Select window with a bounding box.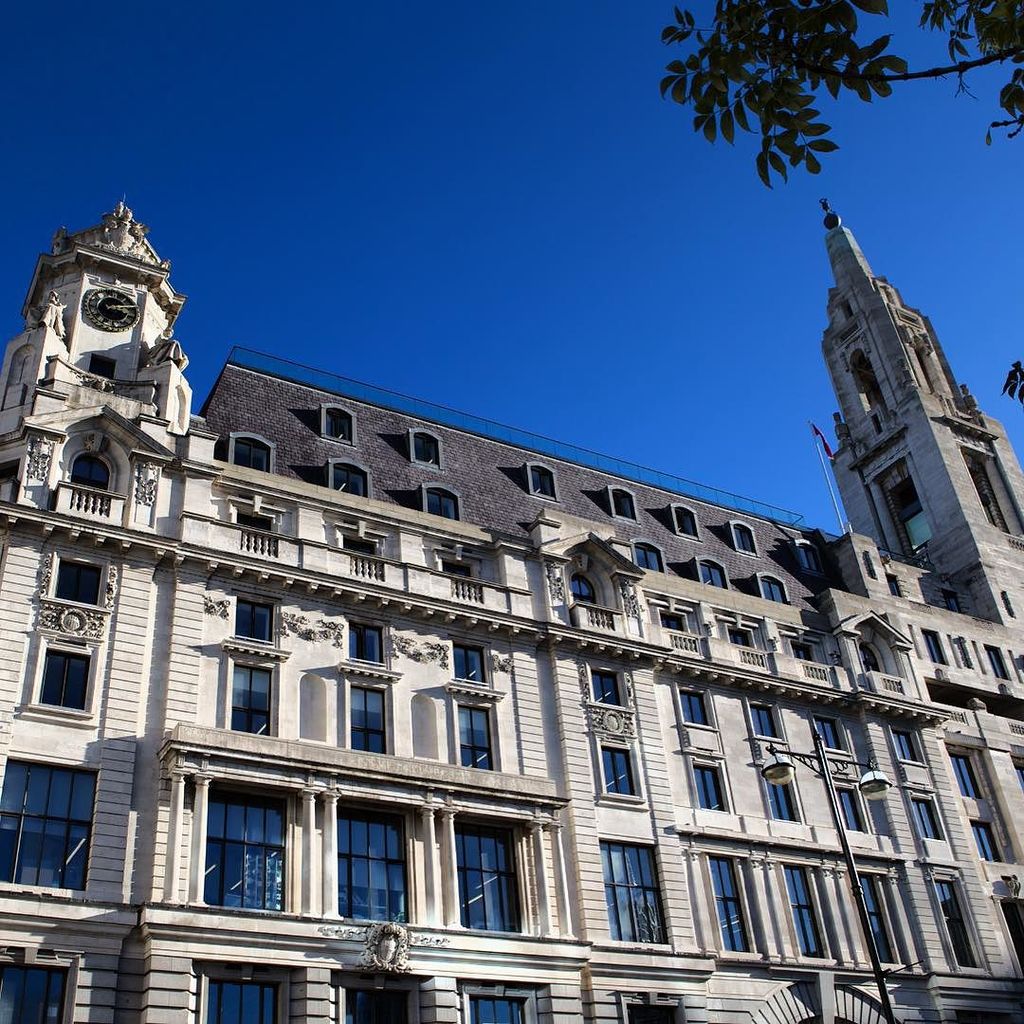
detection(700, 759, 728, 810).
